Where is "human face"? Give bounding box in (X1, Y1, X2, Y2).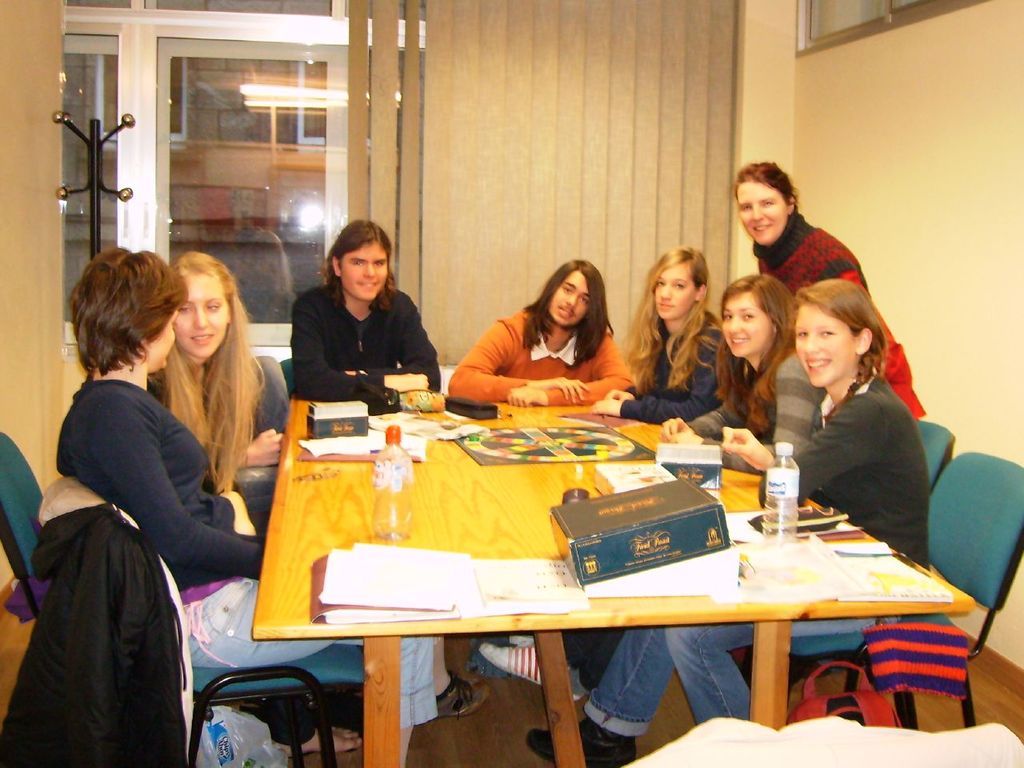
(554, 272, 587, 322).
